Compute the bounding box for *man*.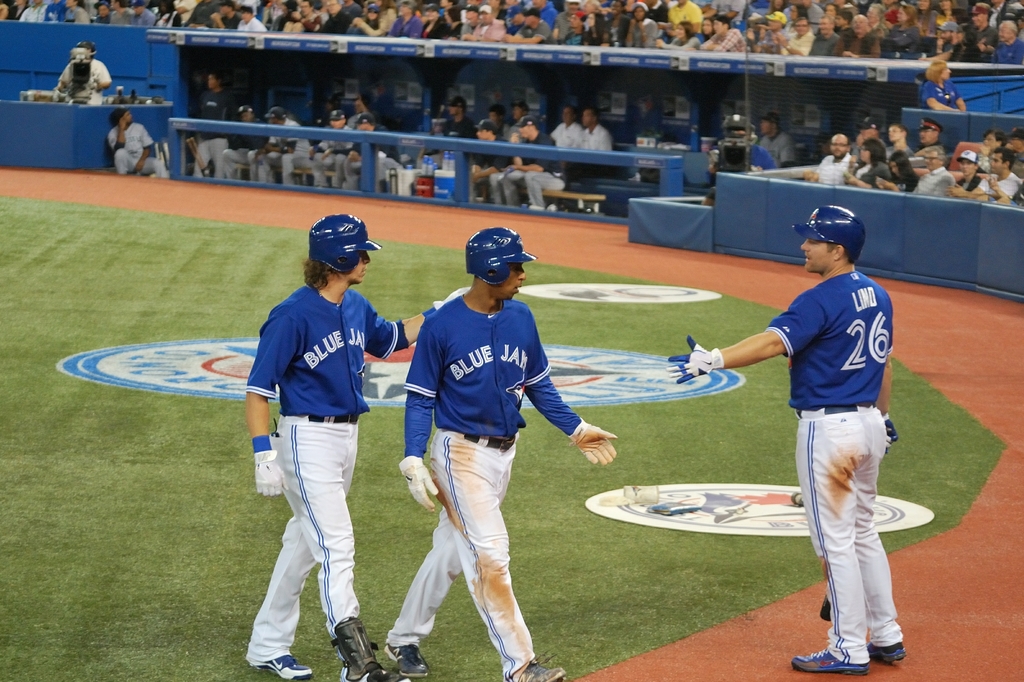
l=909, t=146, r=957, b=199.
